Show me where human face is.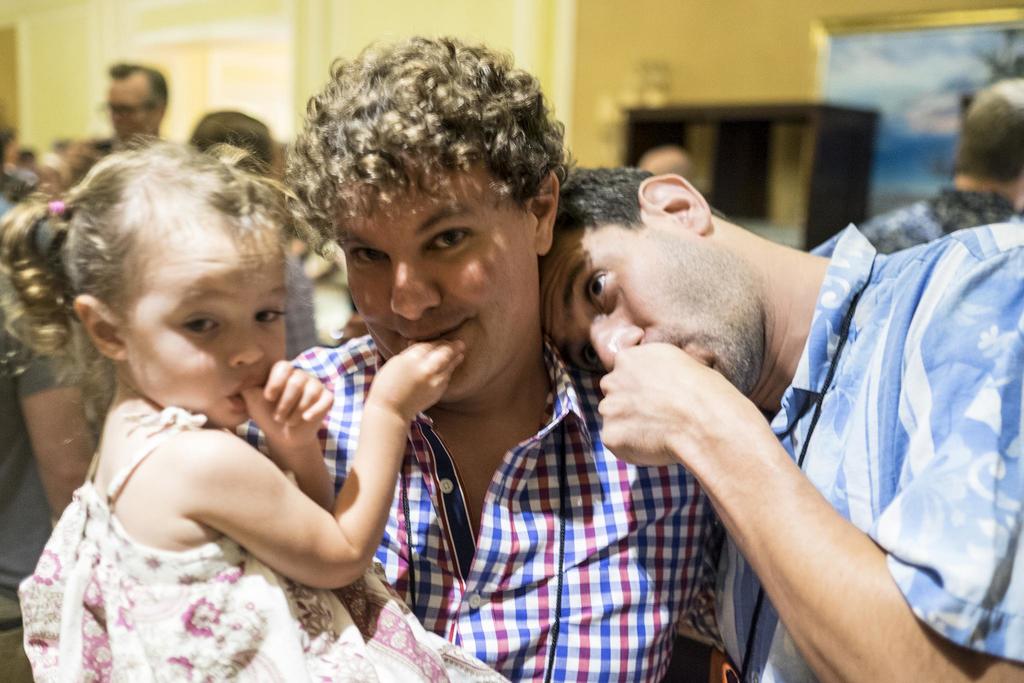
human face is at 536 231 764 396.
